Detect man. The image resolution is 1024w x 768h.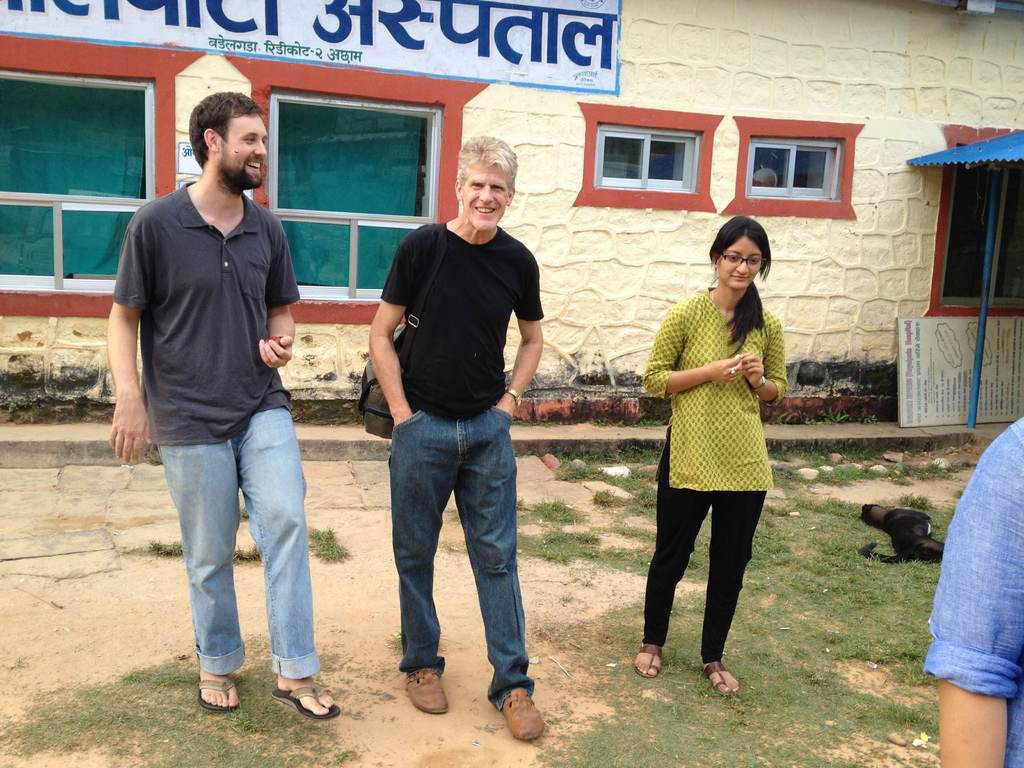
109,102,326,710.
